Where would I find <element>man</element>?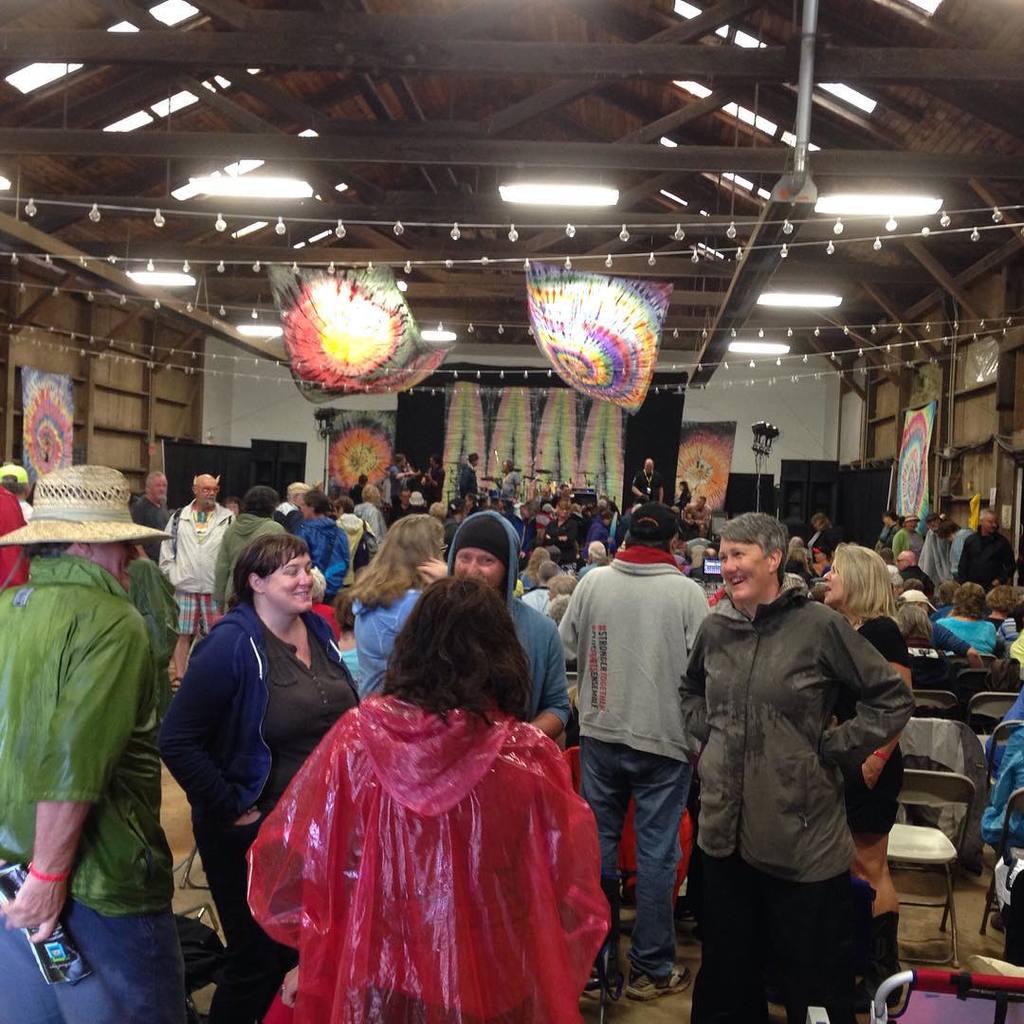
At box(125, 463, 178, 561).
